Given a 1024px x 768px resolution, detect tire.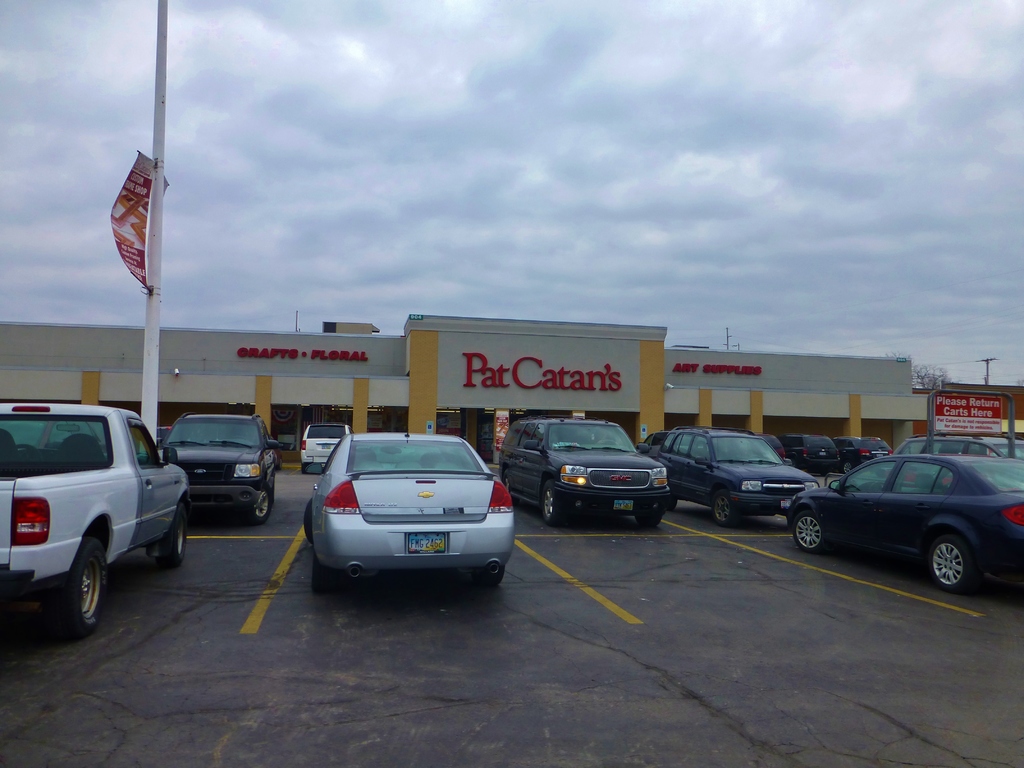
l=311, t=552, r=340, b=590.
